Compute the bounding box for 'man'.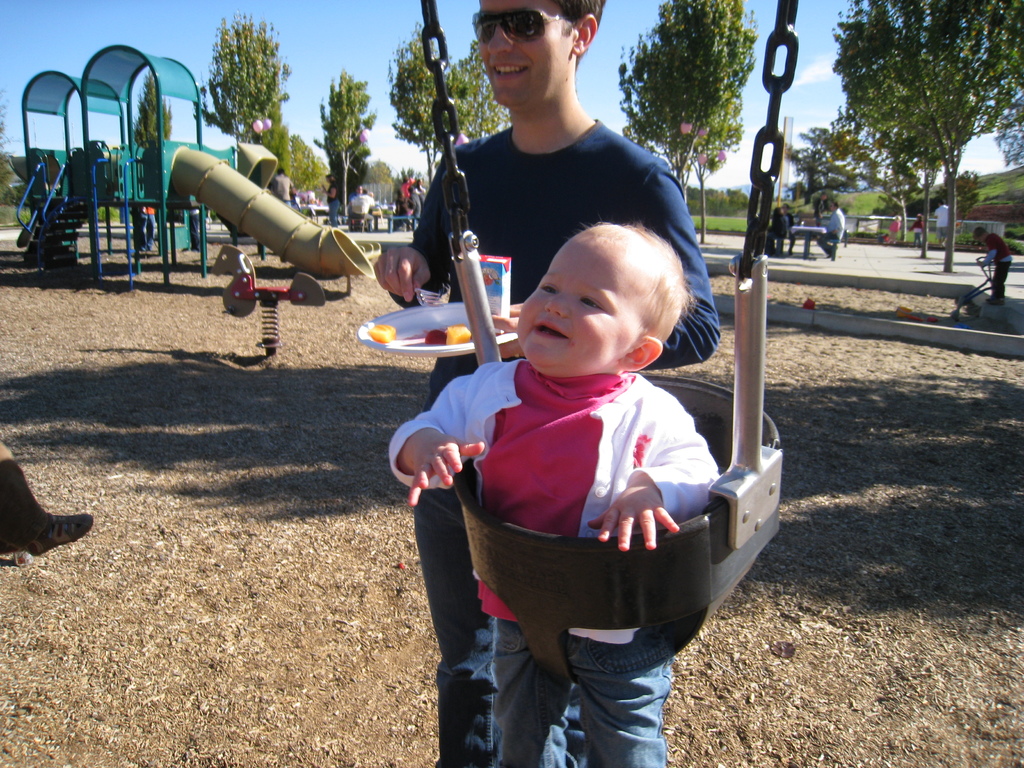
box=[815, 190, 829, 223].
